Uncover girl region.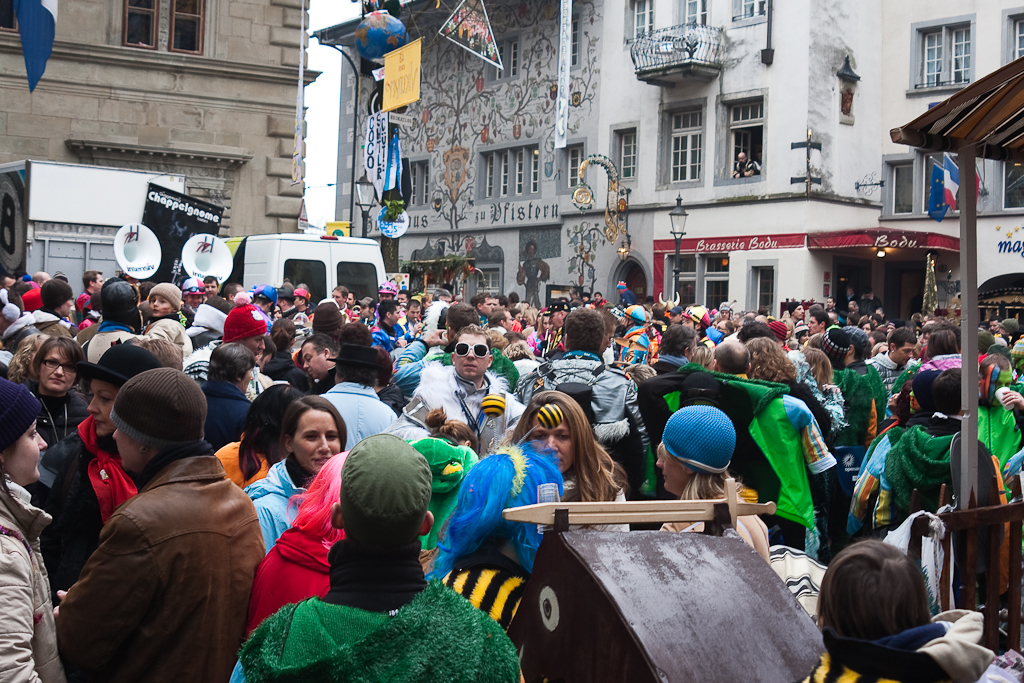
Uncovered: pyautogui.locateOnScreen(137, 284, 186, 356).
